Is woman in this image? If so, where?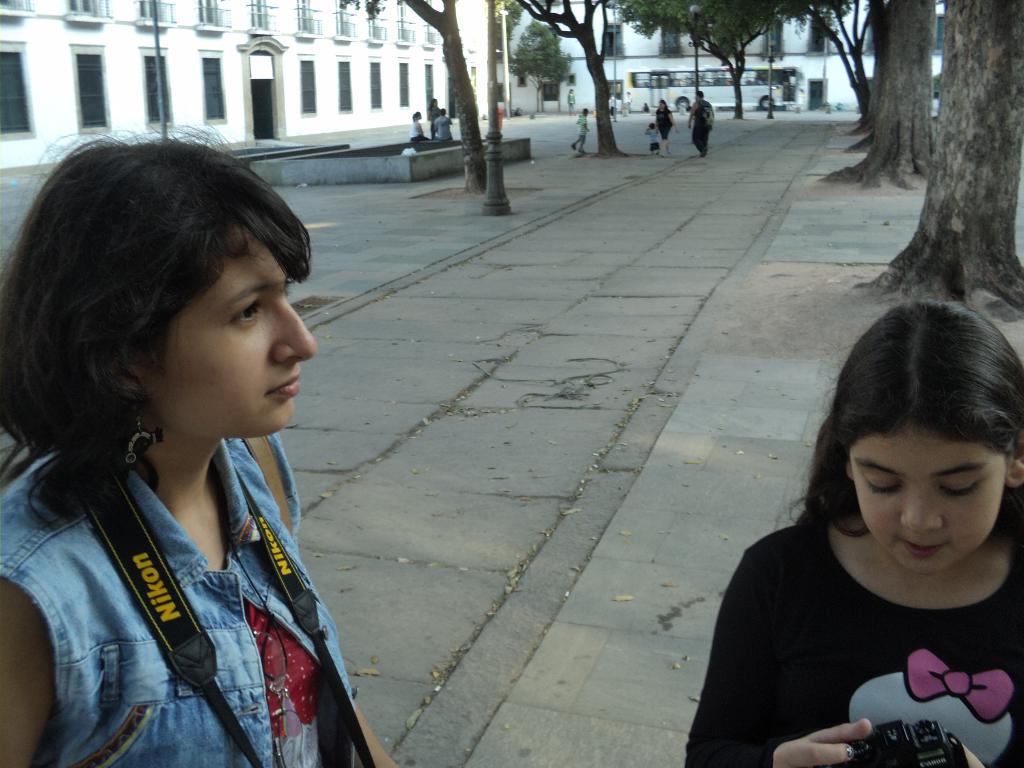
Yes, at bbox=[654, 99, 677, 158].
